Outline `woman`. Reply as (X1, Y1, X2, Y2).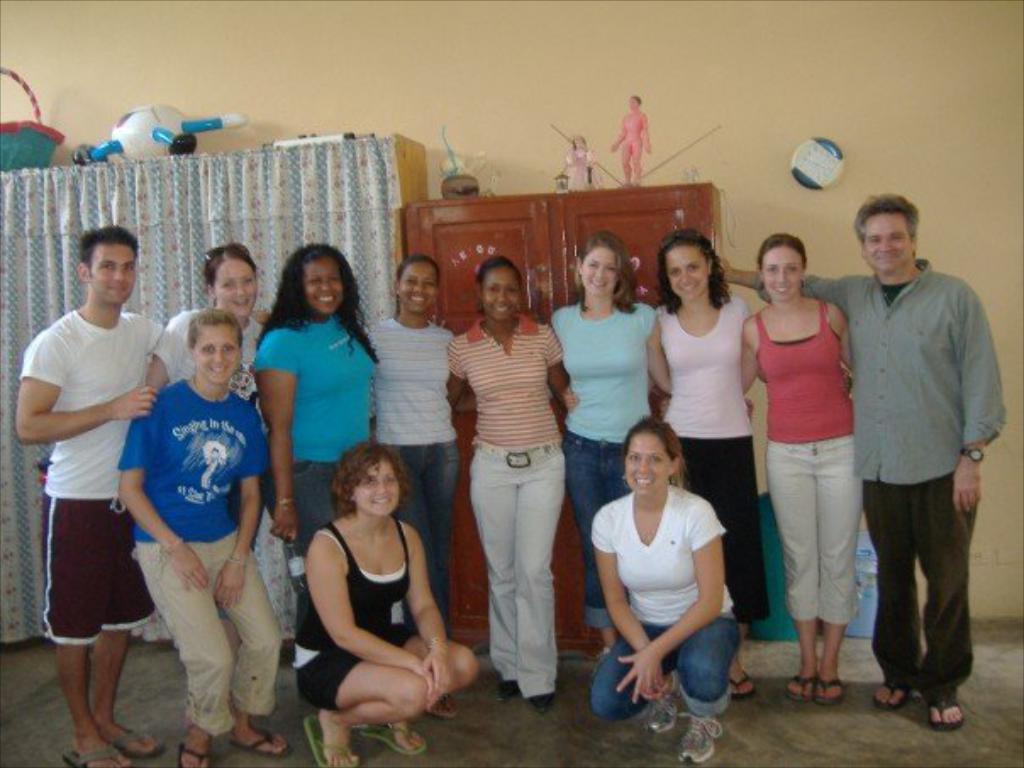
(248, 234, 388, 610).
